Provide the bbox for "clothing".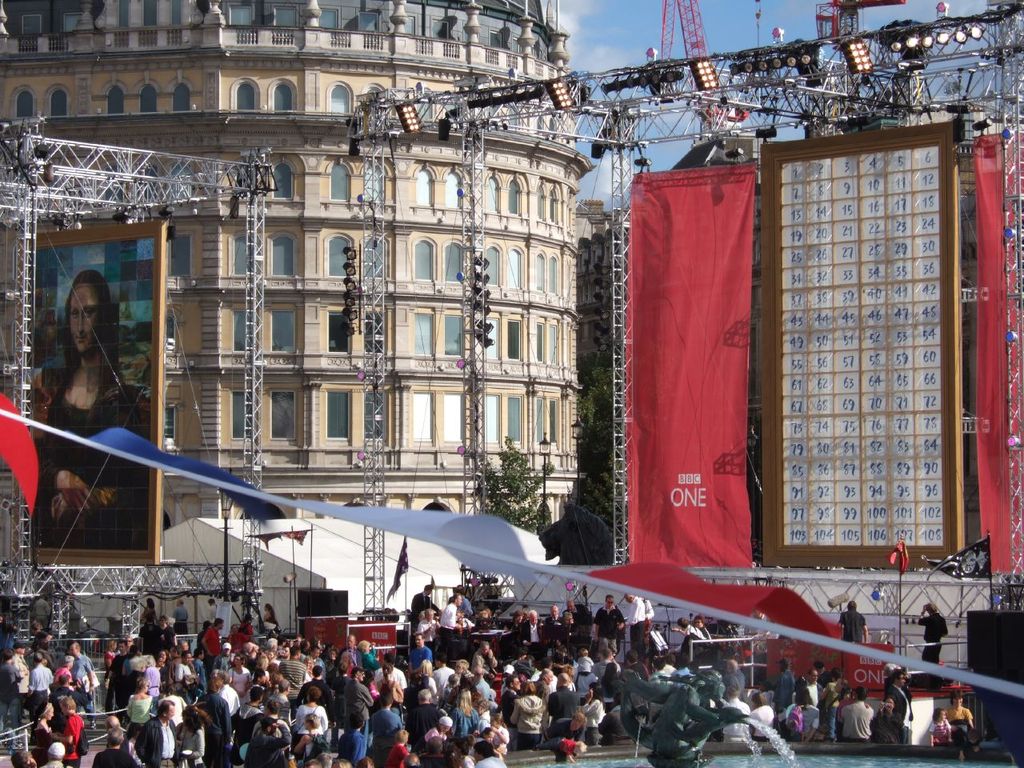
47, 658, 69, 689.
